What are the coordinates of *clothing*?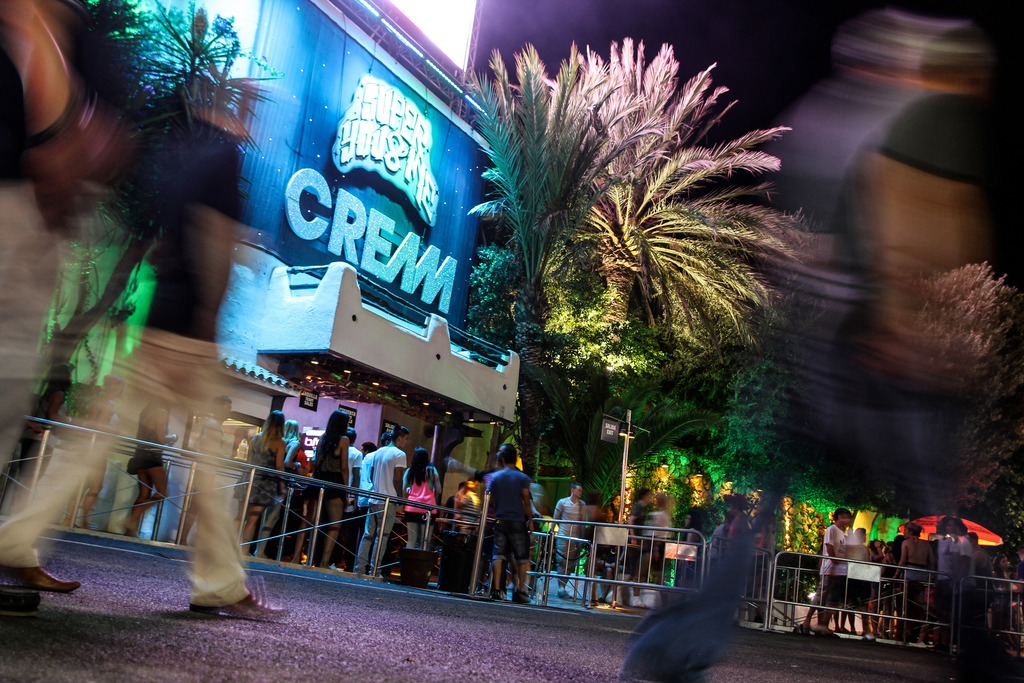
[552, 499, 589, 568].
